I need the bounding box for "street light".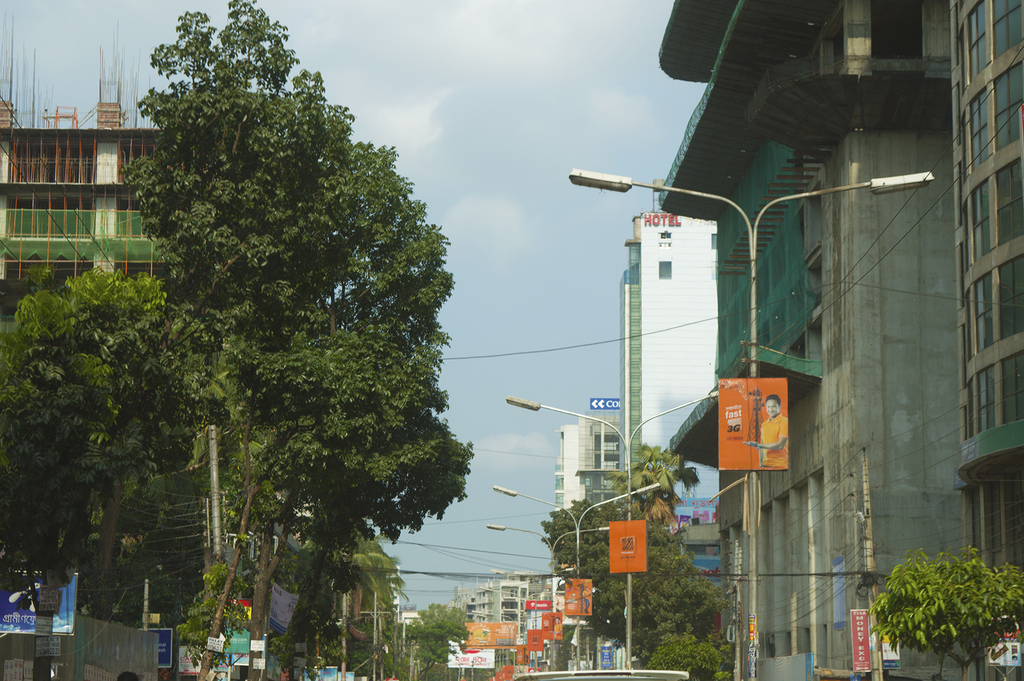
Here it is: (504, 390, 721, 664).
